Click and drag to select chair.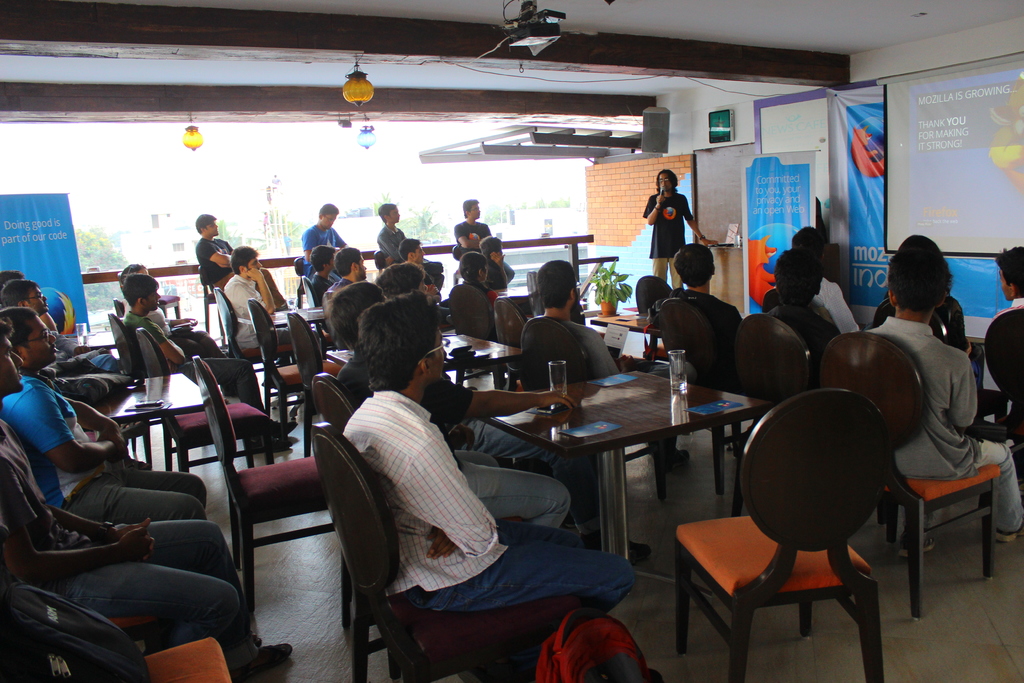
Selection: 728/309/825/520.
